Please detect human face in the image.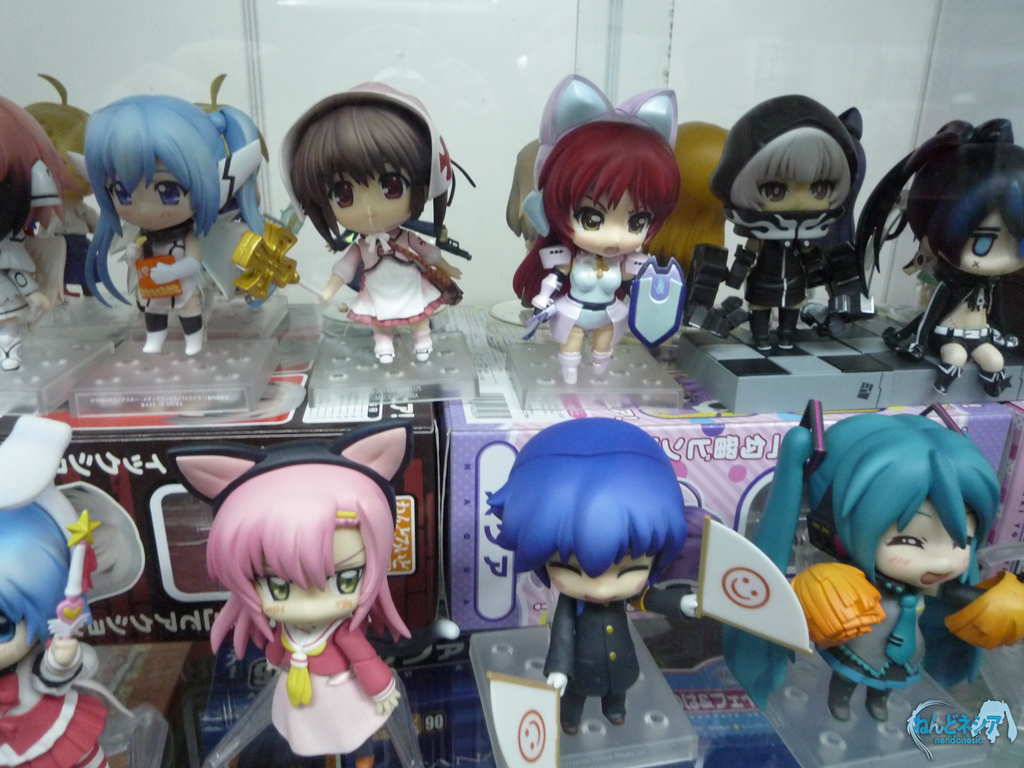
box(0, 605, 30, 668).
